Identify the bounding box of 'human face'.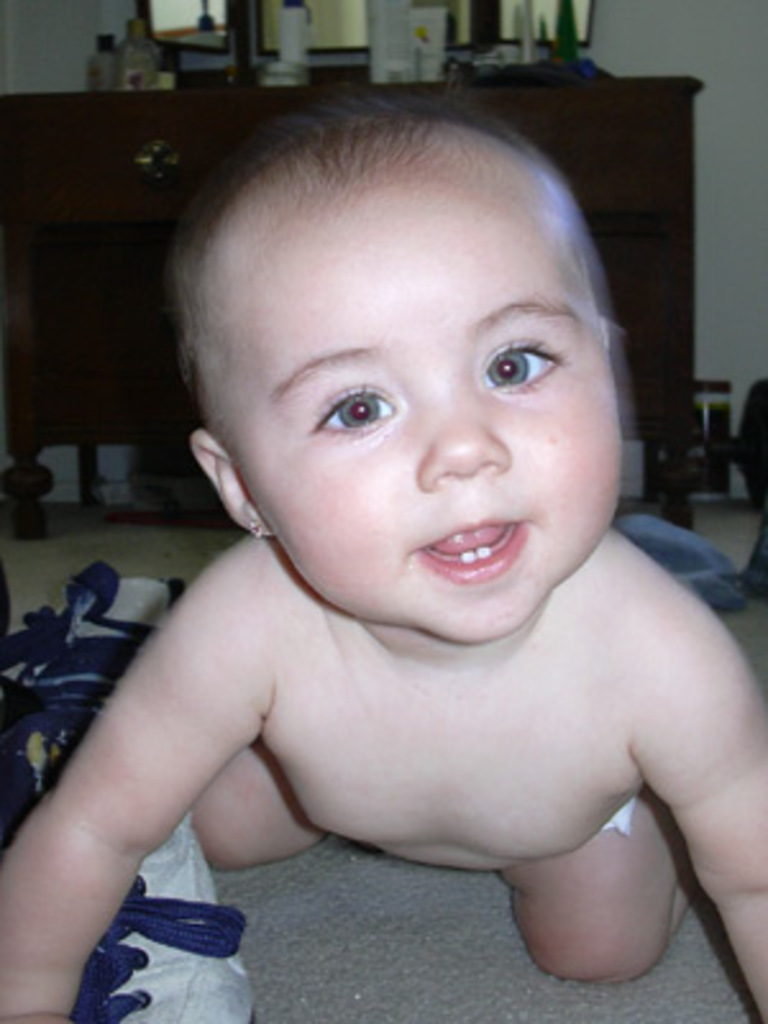
bbox=(205, 143, 643, 650).
